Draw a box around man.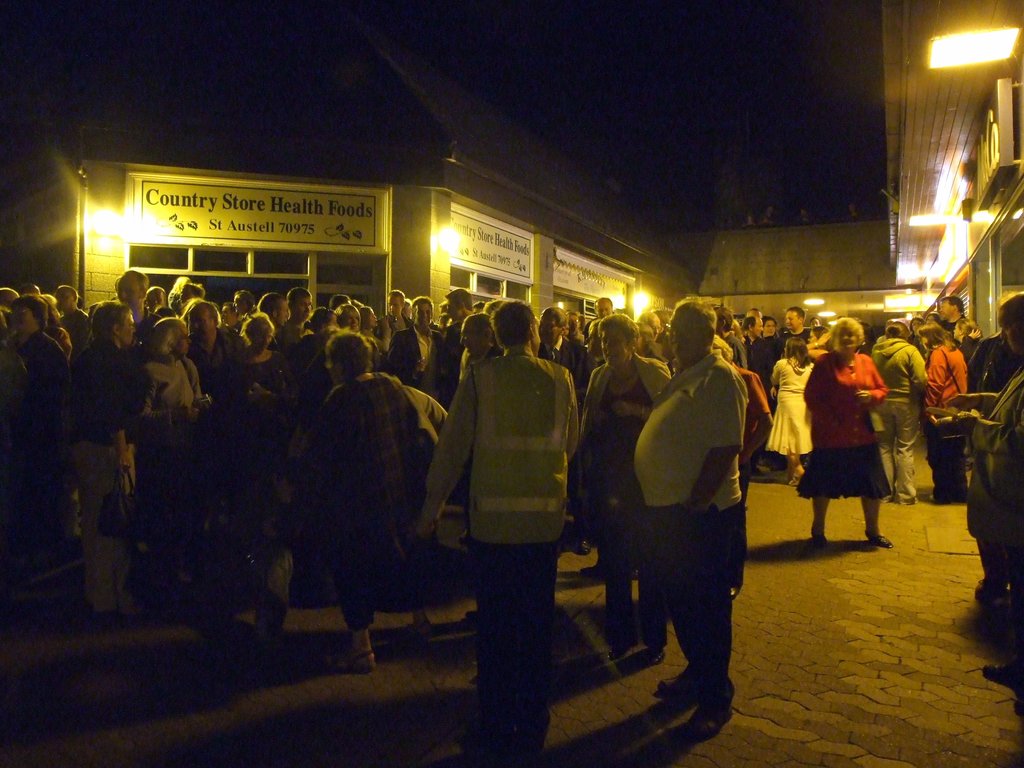
bbox=(770, 305, 819, 358).
